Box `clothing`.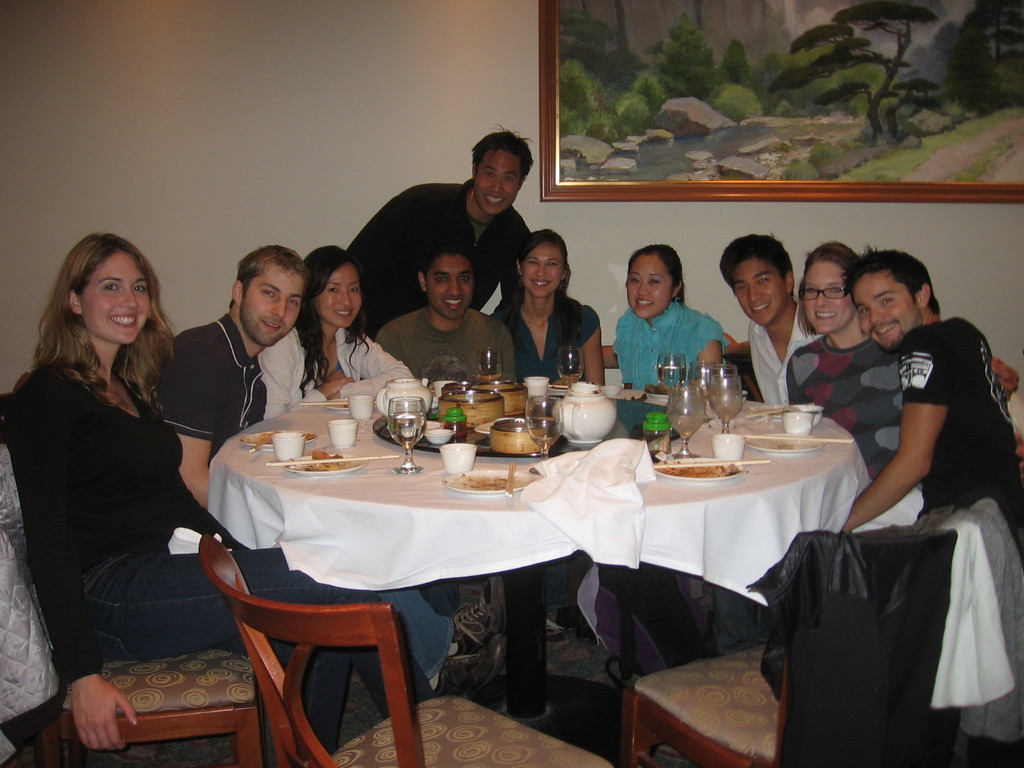
(615, 300, 732, 390).
